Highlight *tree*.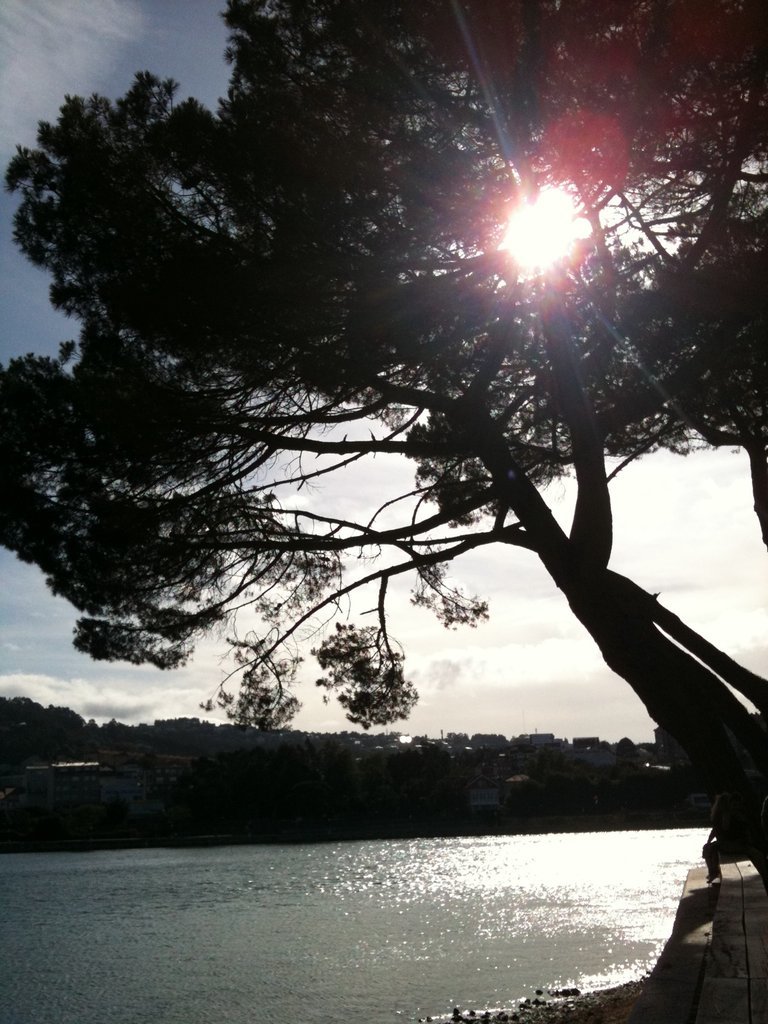
Highlighted region: left=0, top=682, right=57, bottom=771.
